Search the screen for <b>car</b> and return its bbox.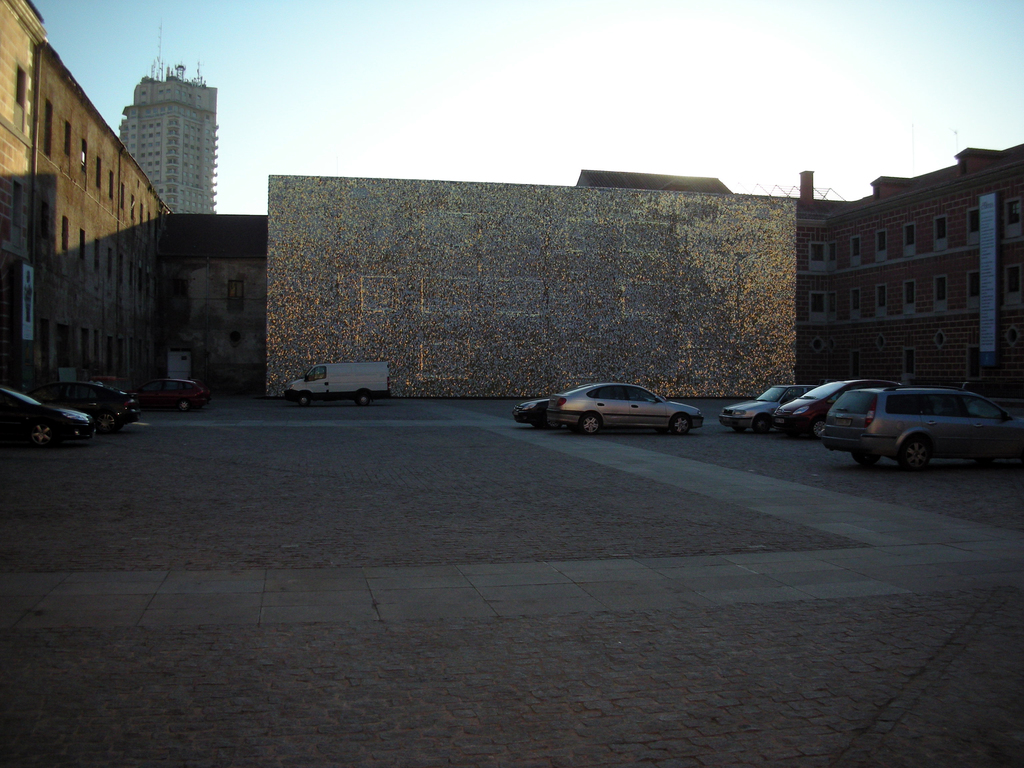
Found: x1=820 y1=376 x2=1023 y2=477.
